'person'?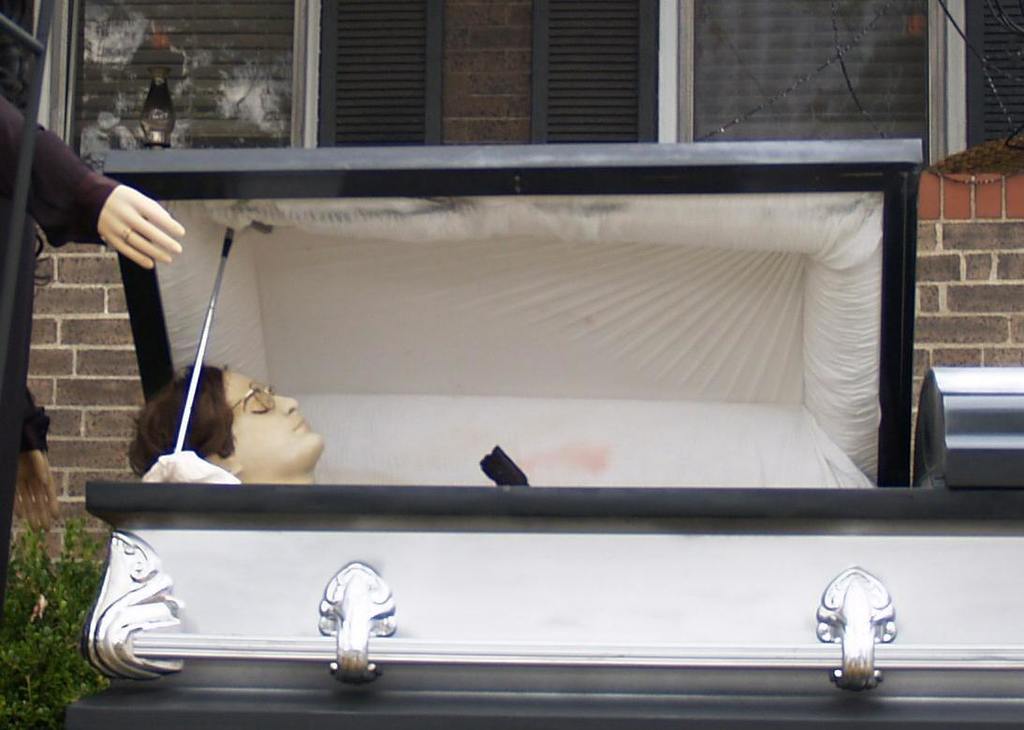
bbox(127, 361, 321, 482)
